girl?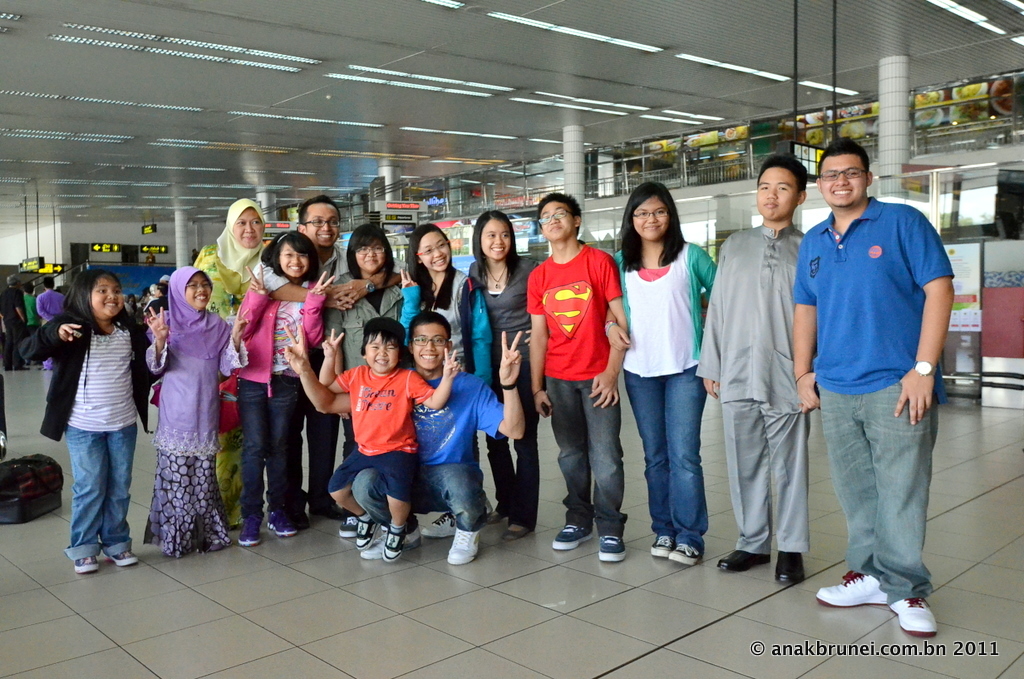
<region>399, 219, 493, 541</region>
